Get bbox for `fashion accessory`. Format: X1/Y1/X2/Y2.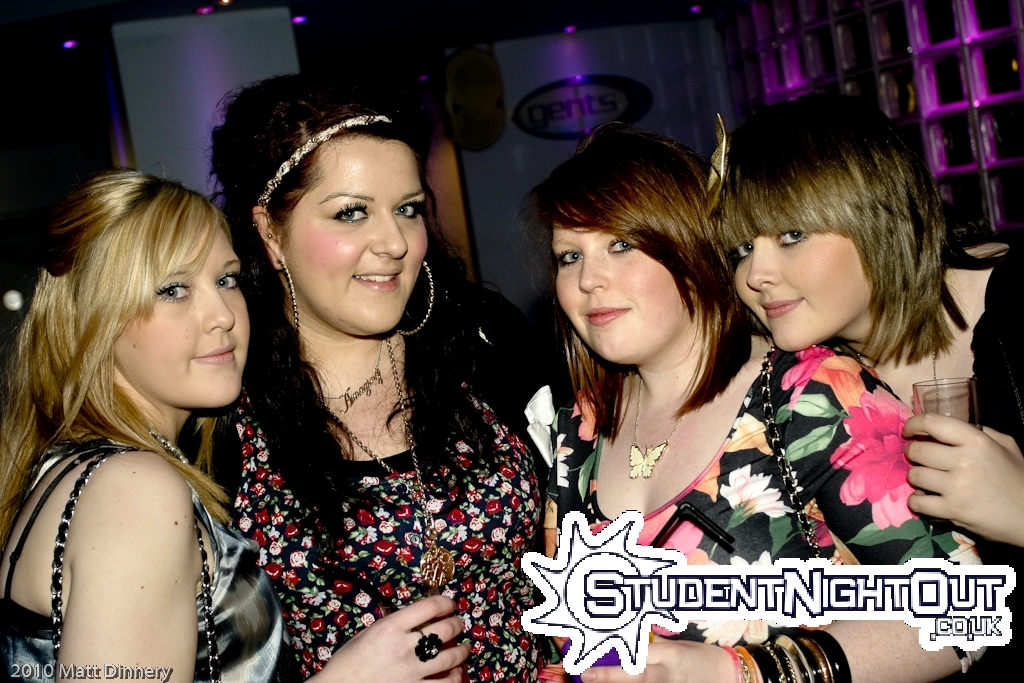
393/259/439/336.
